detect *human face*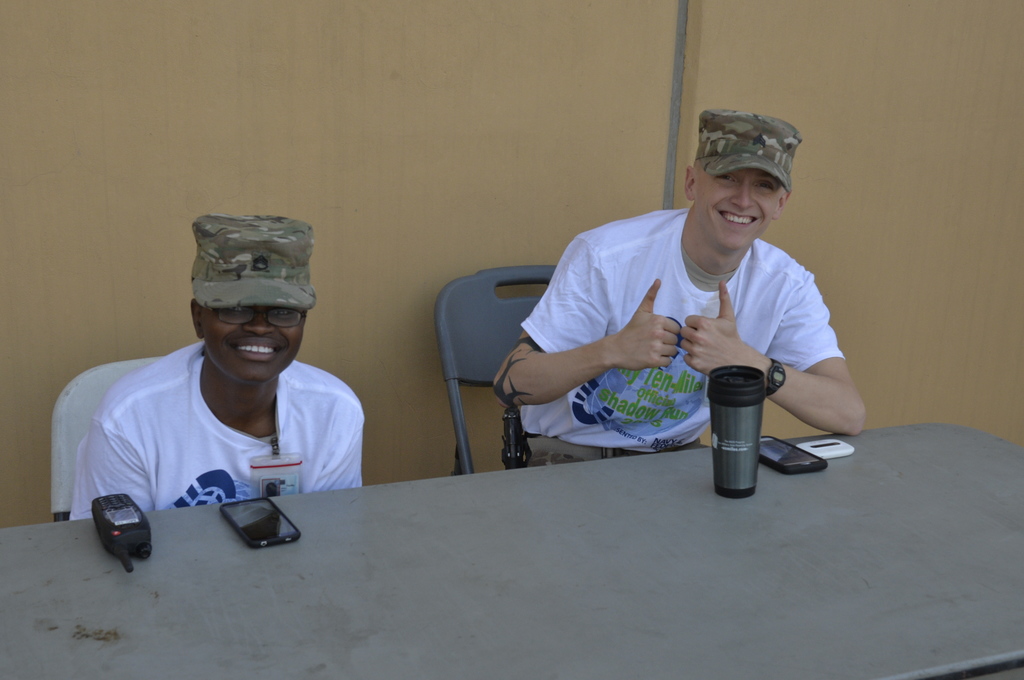
bbox=(698, 170, 776, 252)
